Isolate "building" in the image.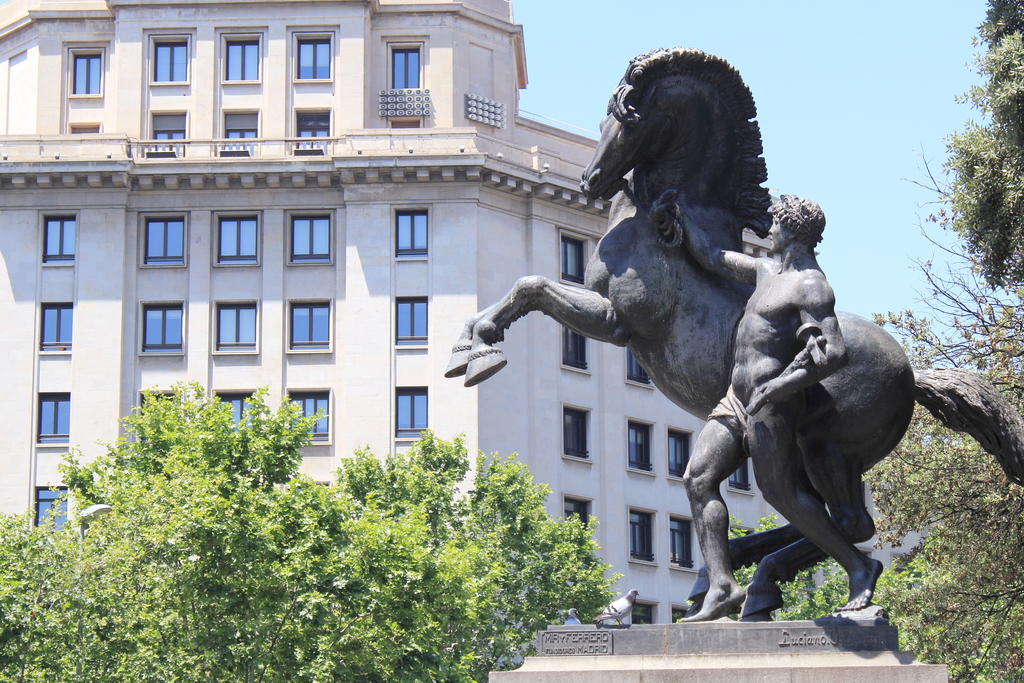
Isolated region: l=0, t=0, r=790, b=627.
